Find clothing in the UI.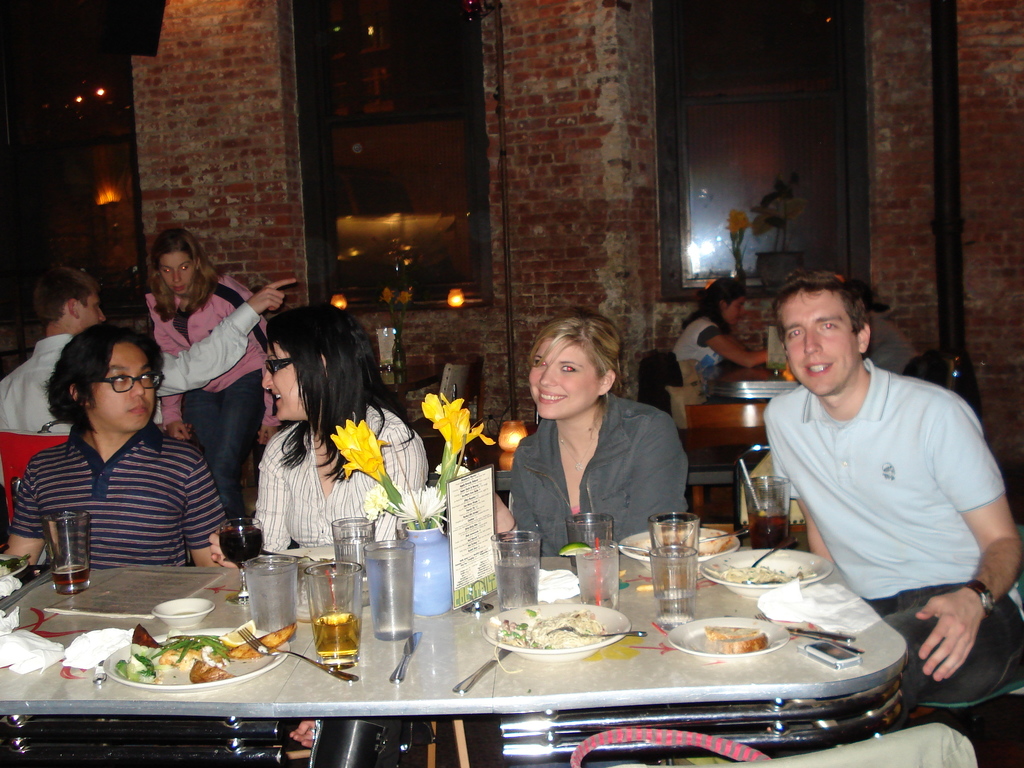
UI element at <region>10, 422, 228, 573</region>.
